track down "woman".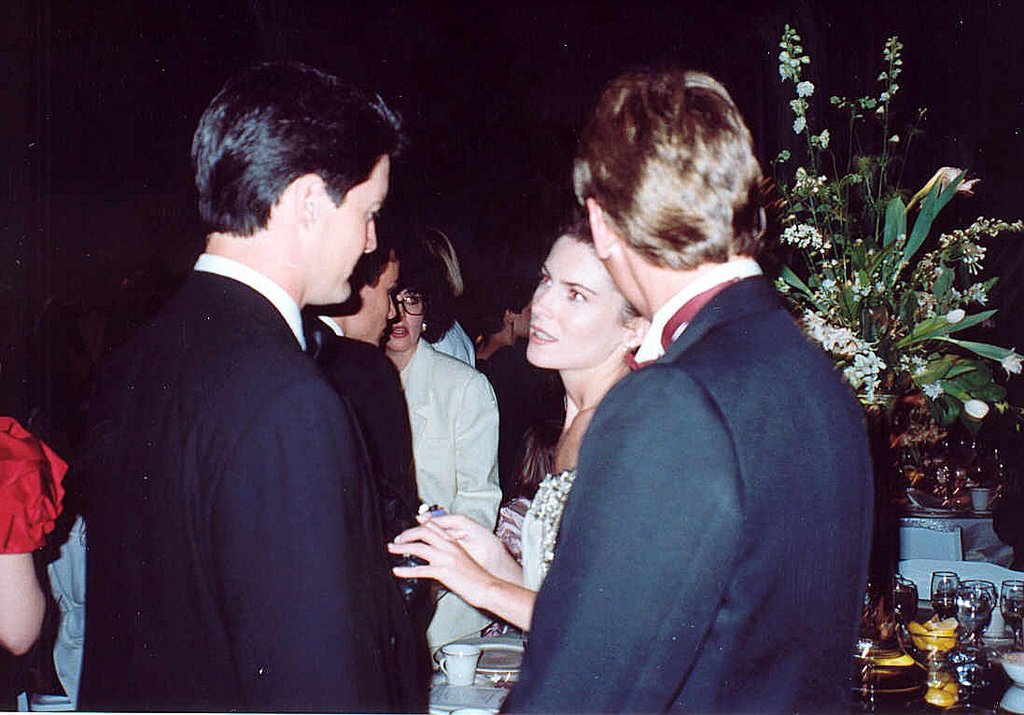
Tracked to (left=377, top=242, right=511, bottom=668).
